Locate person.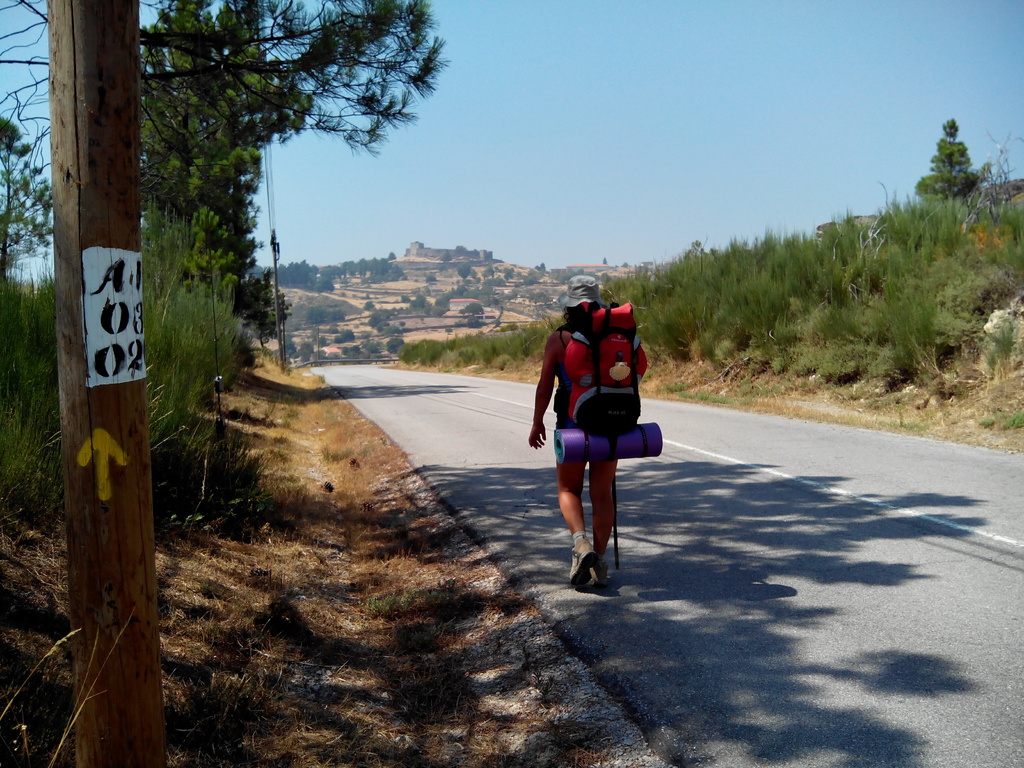
Bounding box: x1=540, y1=264, x2=657, y2=578.
